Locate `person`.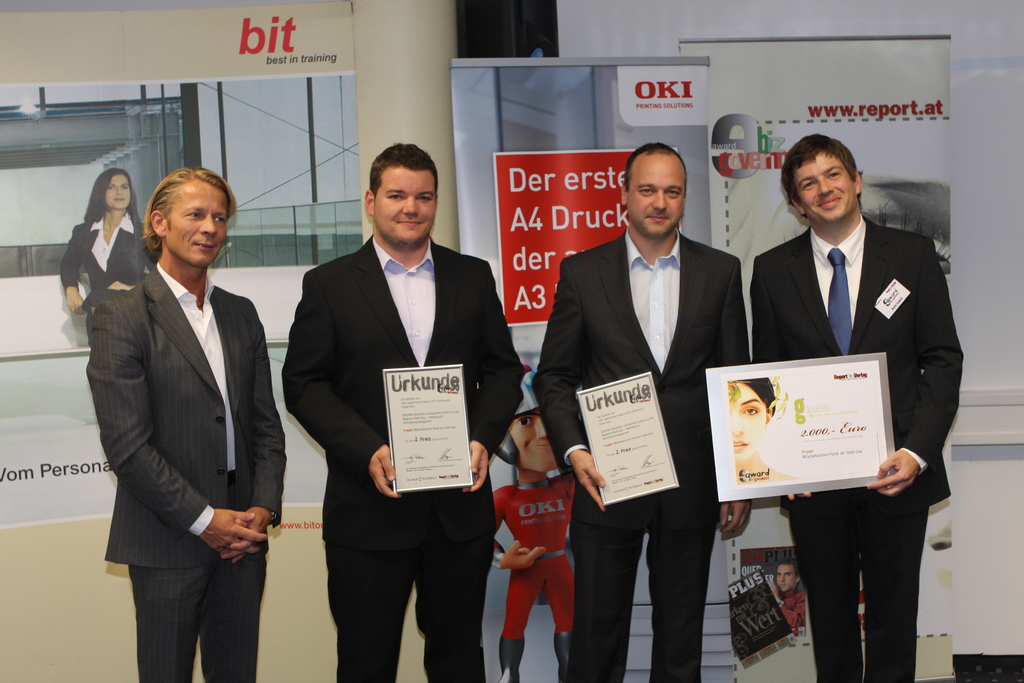
Bounding box: [283, 137, 524, 682].
